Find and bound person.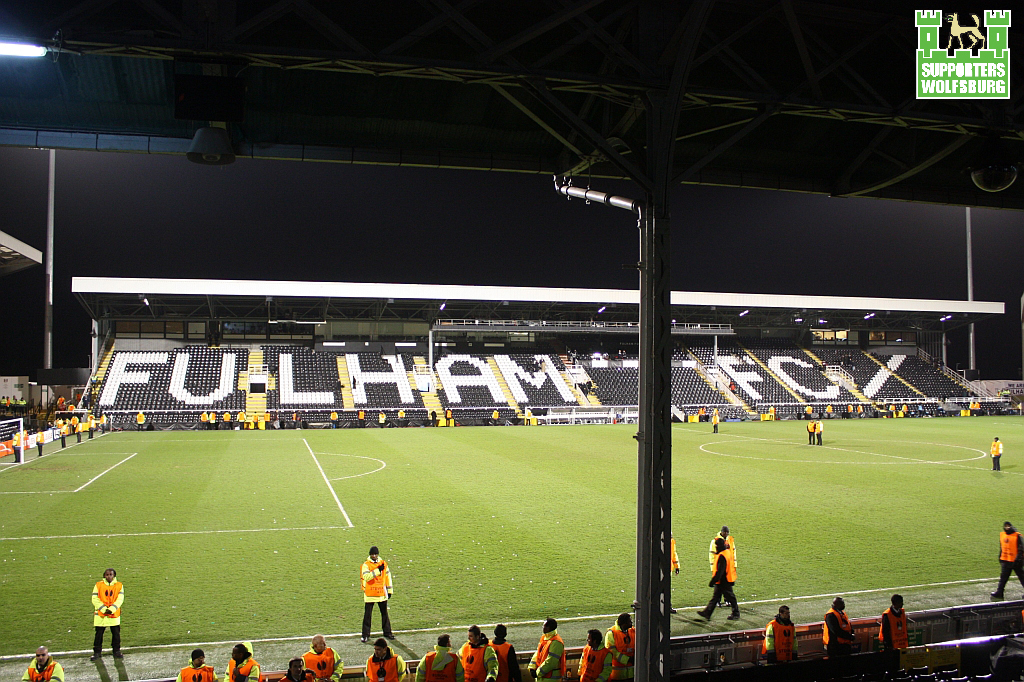
Bound: bbox=(132, 410, 143, 430).
